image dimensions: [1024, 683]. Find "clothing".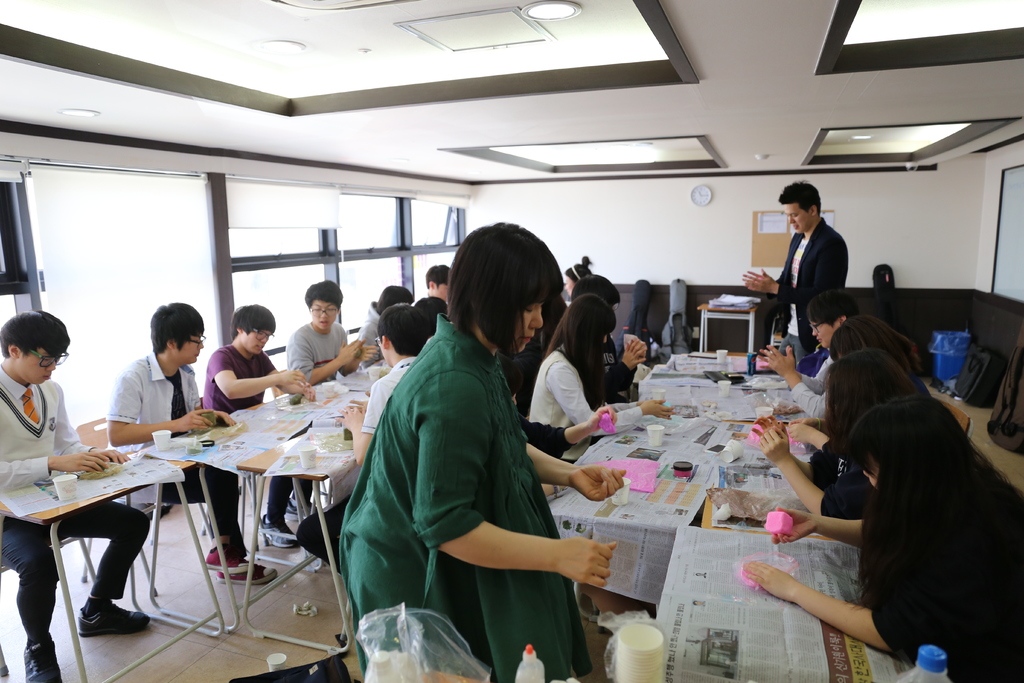
807, 423, 863, 493.
